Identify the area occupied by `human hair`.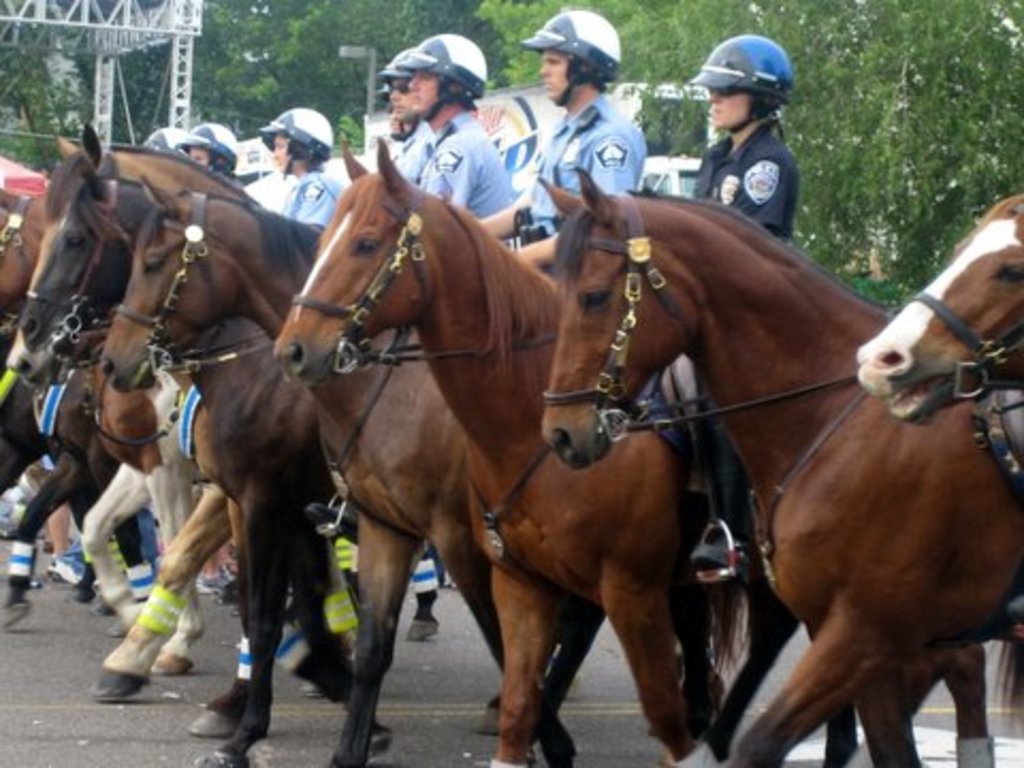
Area: 439 79 476 115.
